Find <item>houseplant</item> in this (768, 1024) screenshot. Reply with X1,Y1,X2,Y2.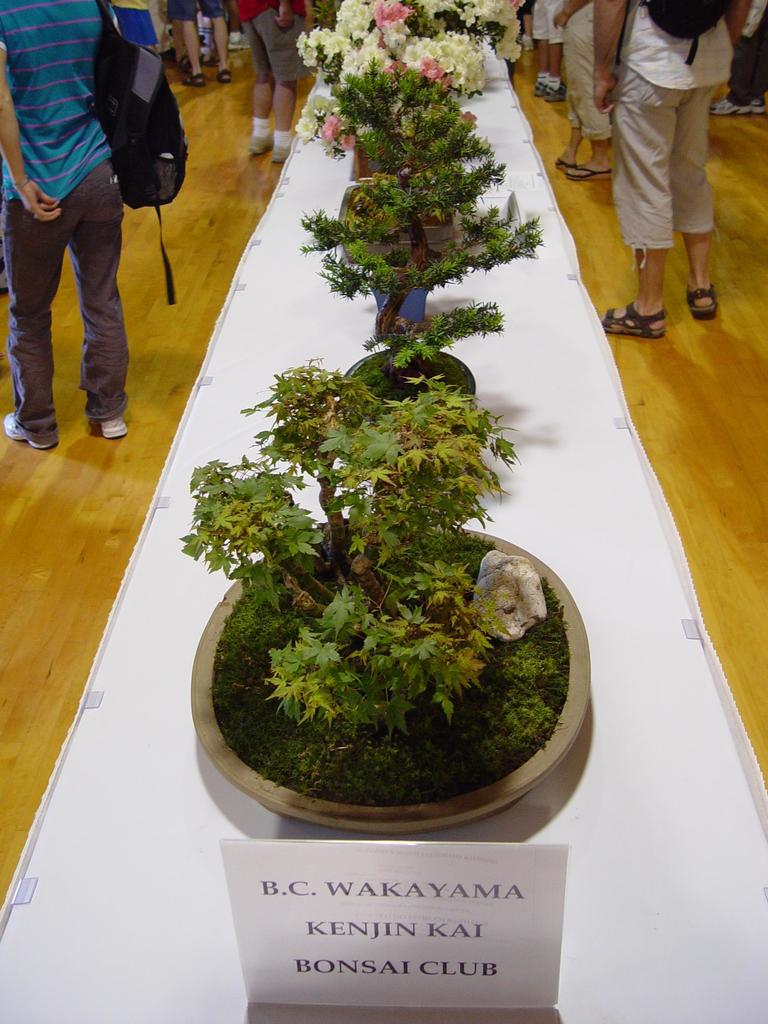
194,358,600,853.
